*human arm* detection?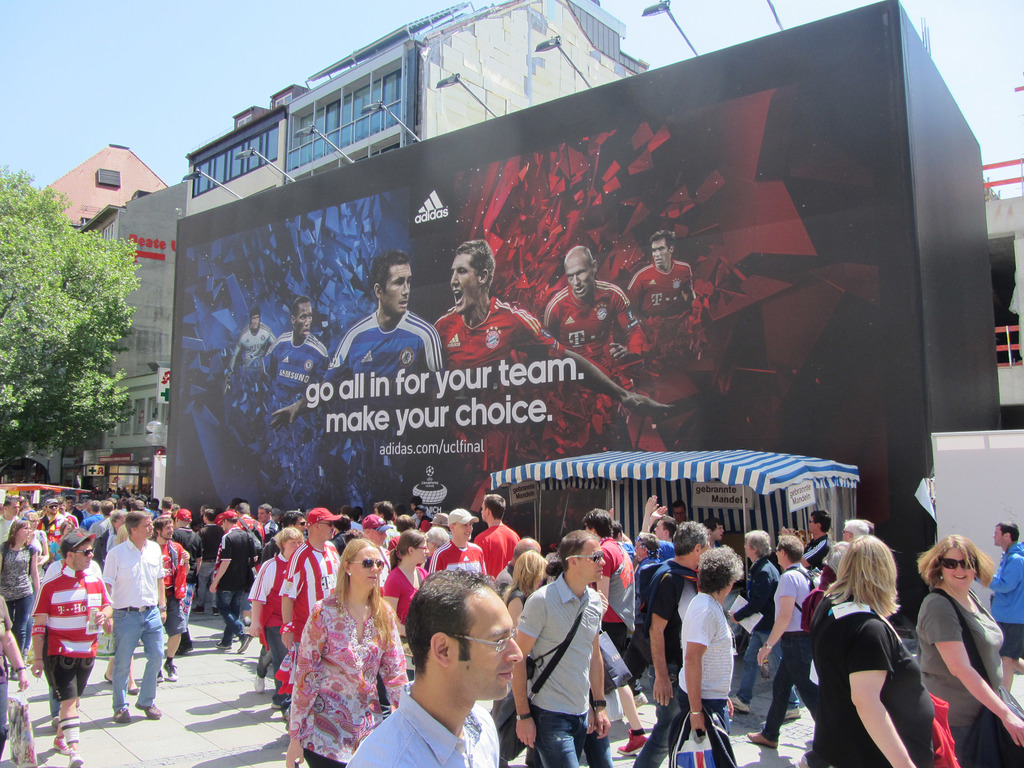
(left=3, top=595, right=35, bottom=693)
